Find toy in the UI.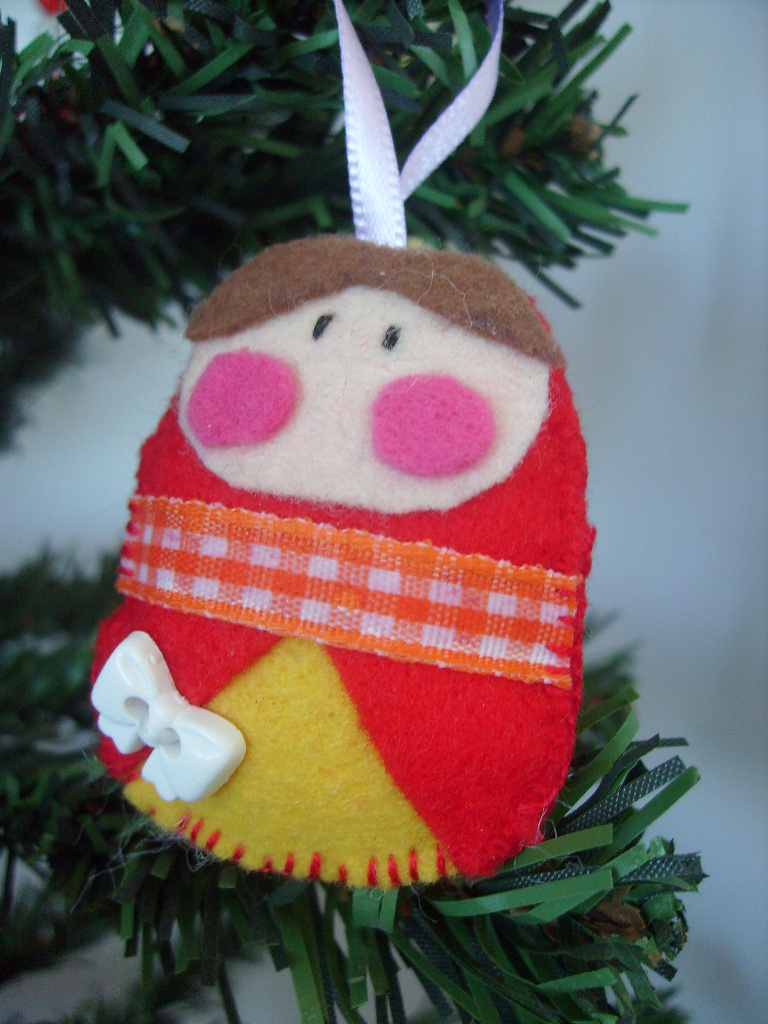
UI element at 81,193,625,971.
